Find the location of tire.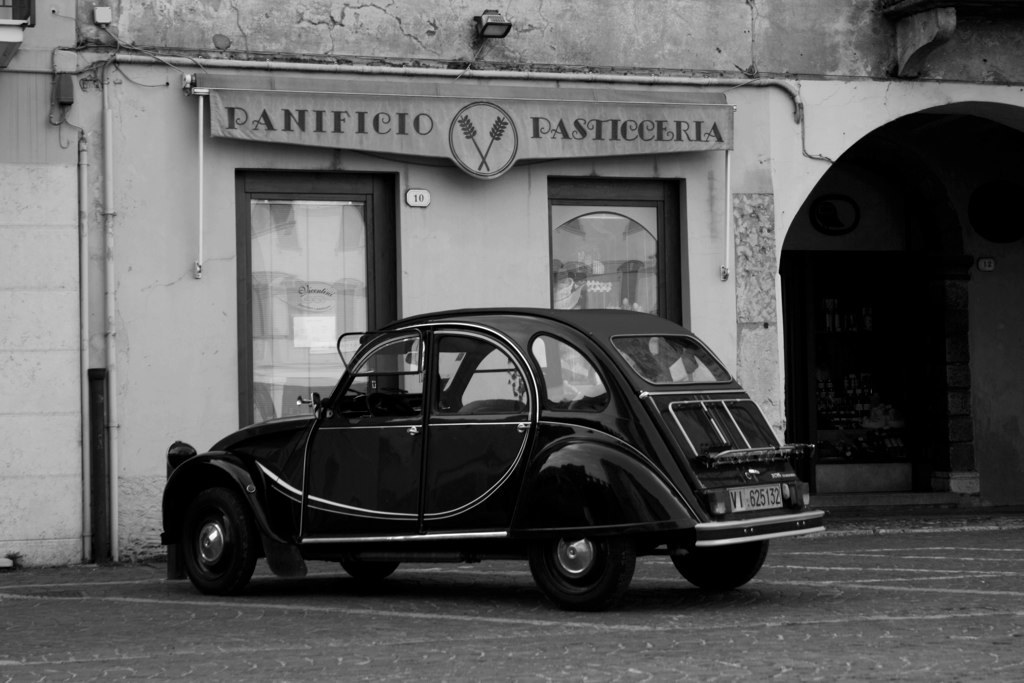
Location: left=665, top=533, right=779, bottom=594.
